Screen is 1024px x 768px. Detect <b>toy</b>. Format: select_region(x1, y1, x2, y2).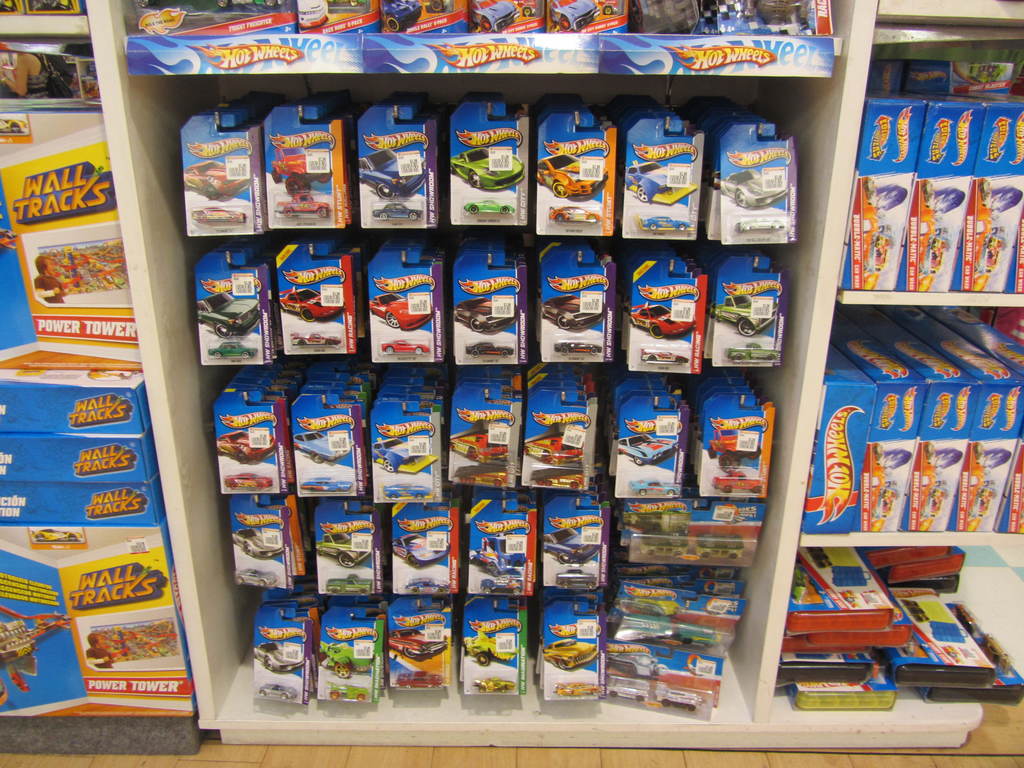
select_region(545, 207, 602, 227).
